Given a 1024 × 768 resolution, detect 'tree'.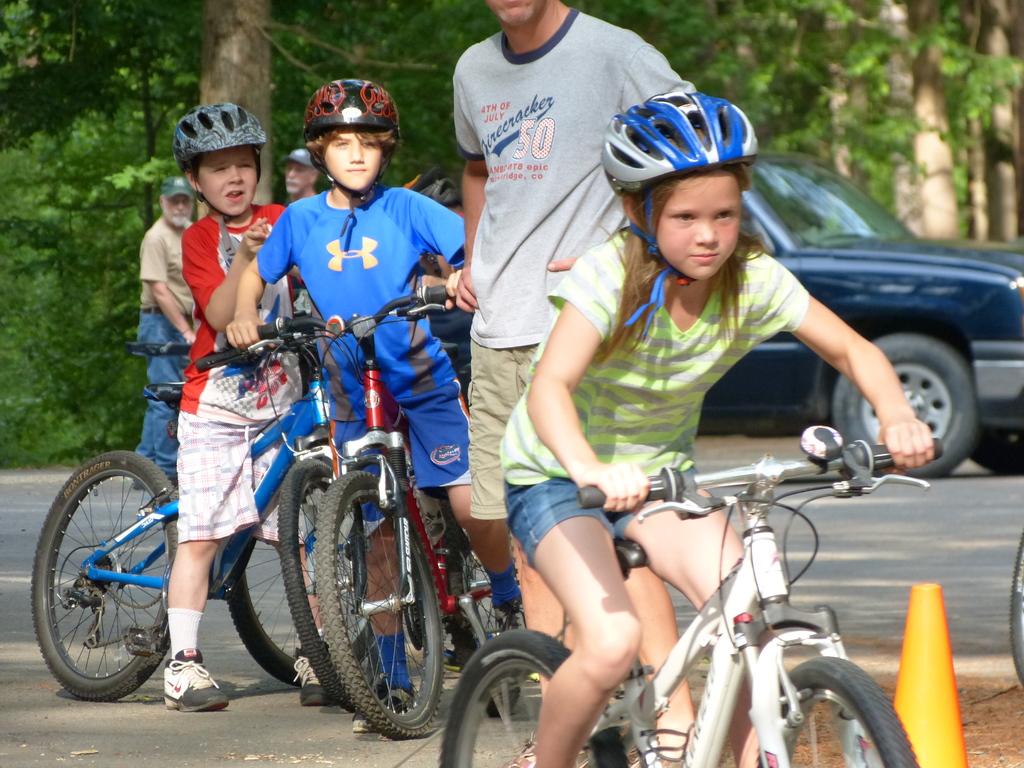
locate(779, 3, 950, 249).
